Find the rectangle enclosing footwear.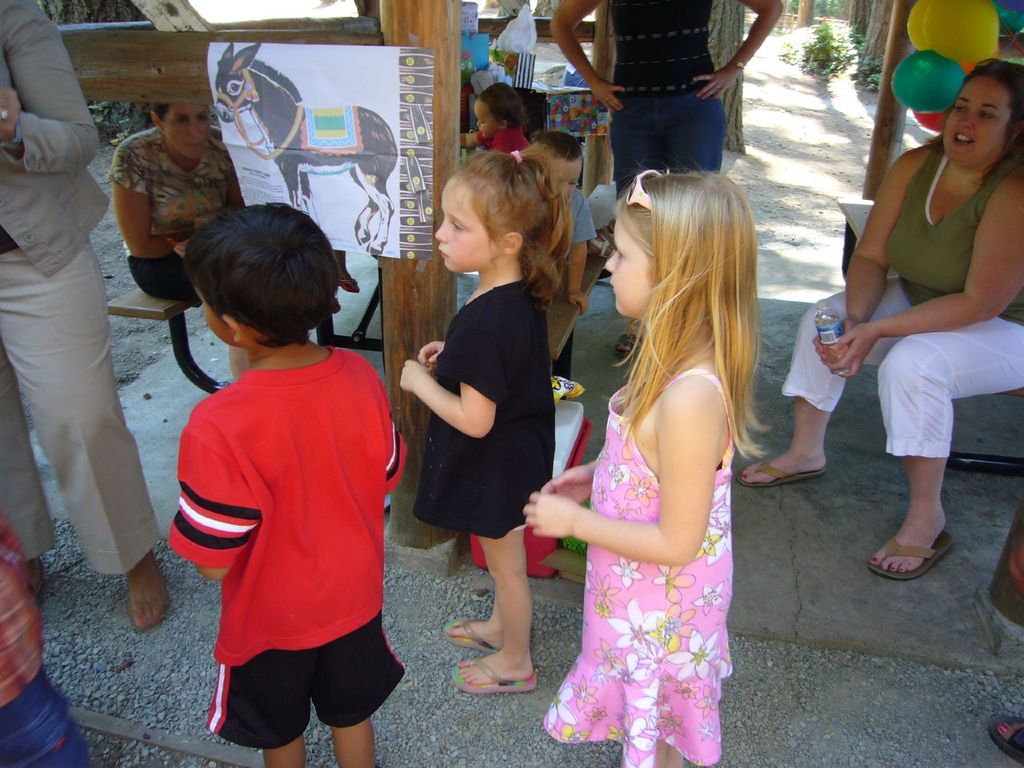
{"left": 878, "top": 506, "right": 955, "bottom": 595}.
